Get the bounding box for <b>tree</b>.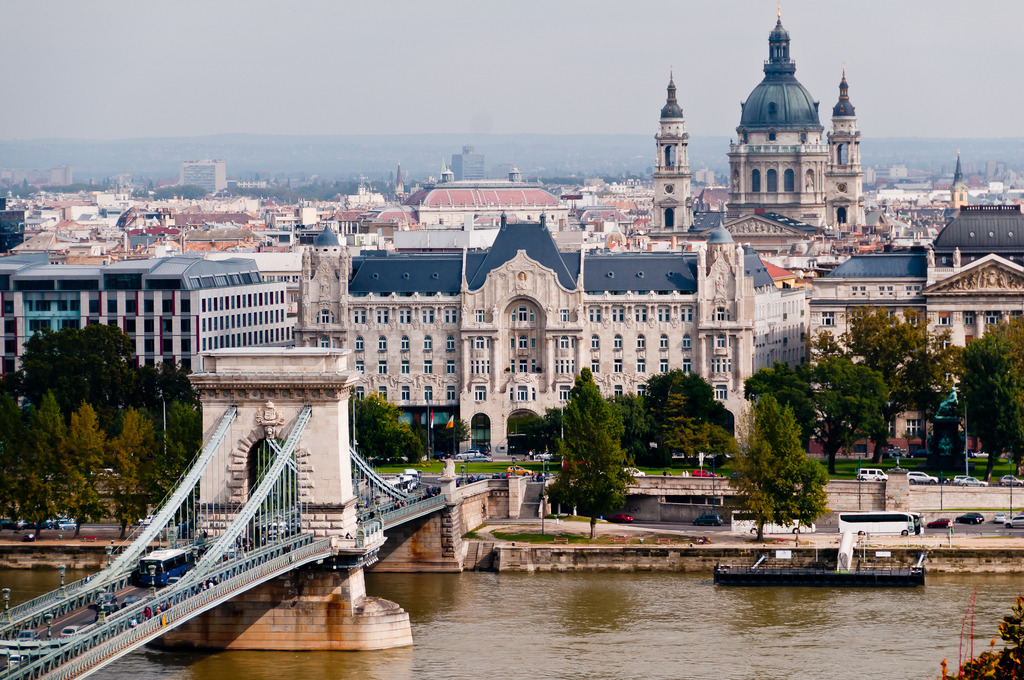
<region>962, 312, 1023, 485</region>.
